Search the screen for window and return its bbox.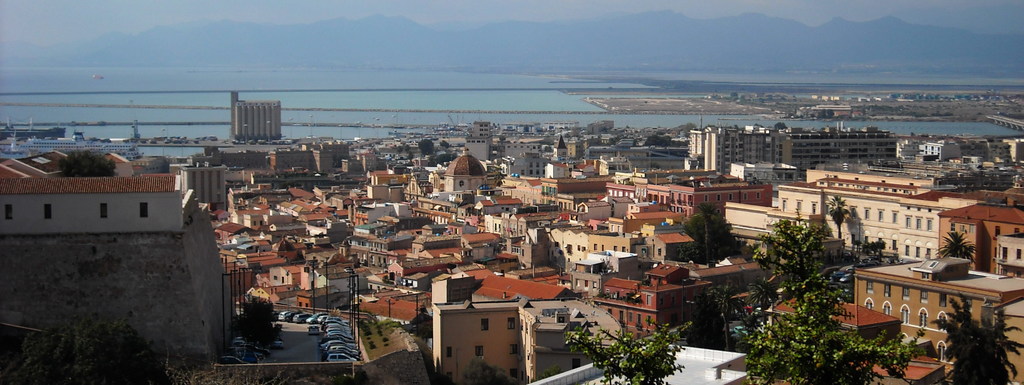
Found: <region>915, 243, 923, 262</region>.
